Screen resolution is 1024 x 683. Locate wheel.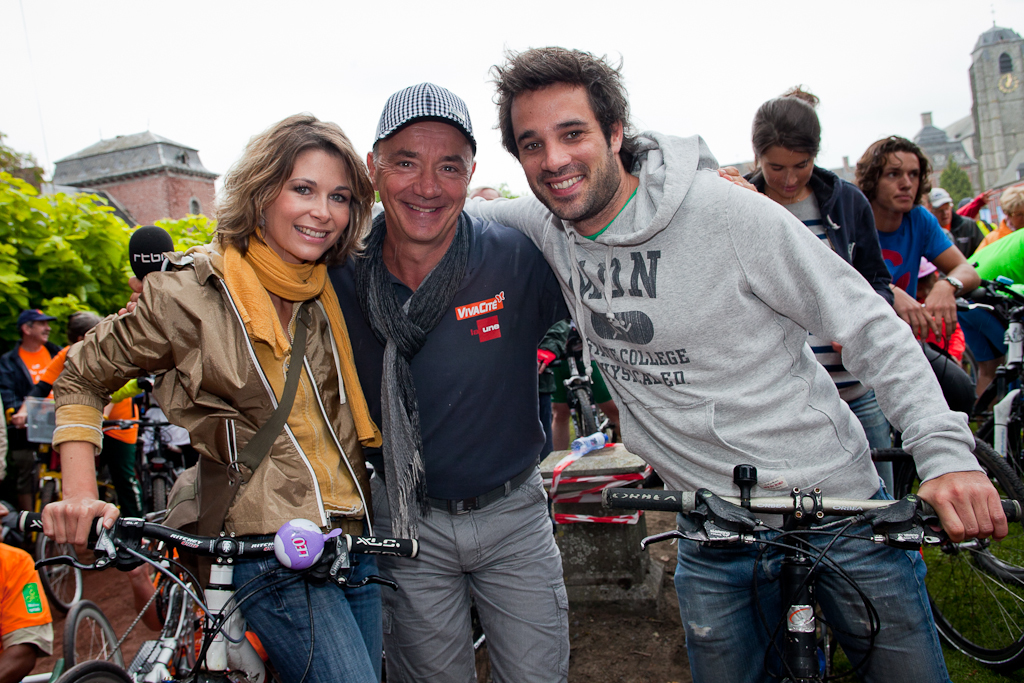
898, 433, 1023, 677.
